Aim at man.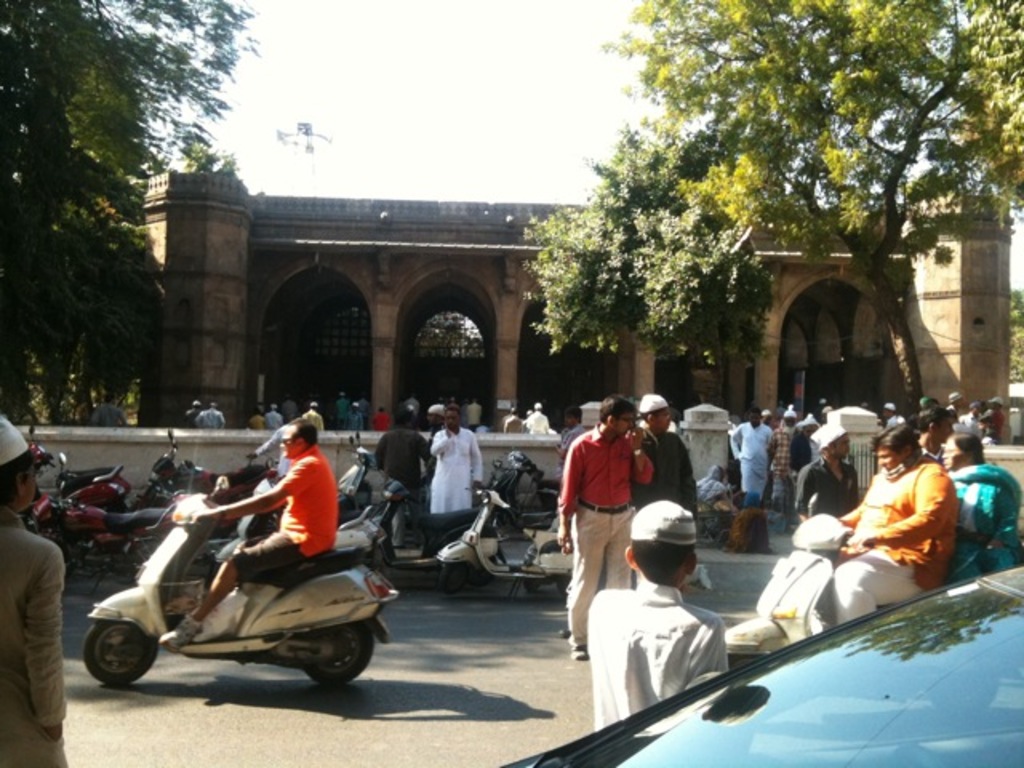
Aimed at 262, 405, 288, 419.
